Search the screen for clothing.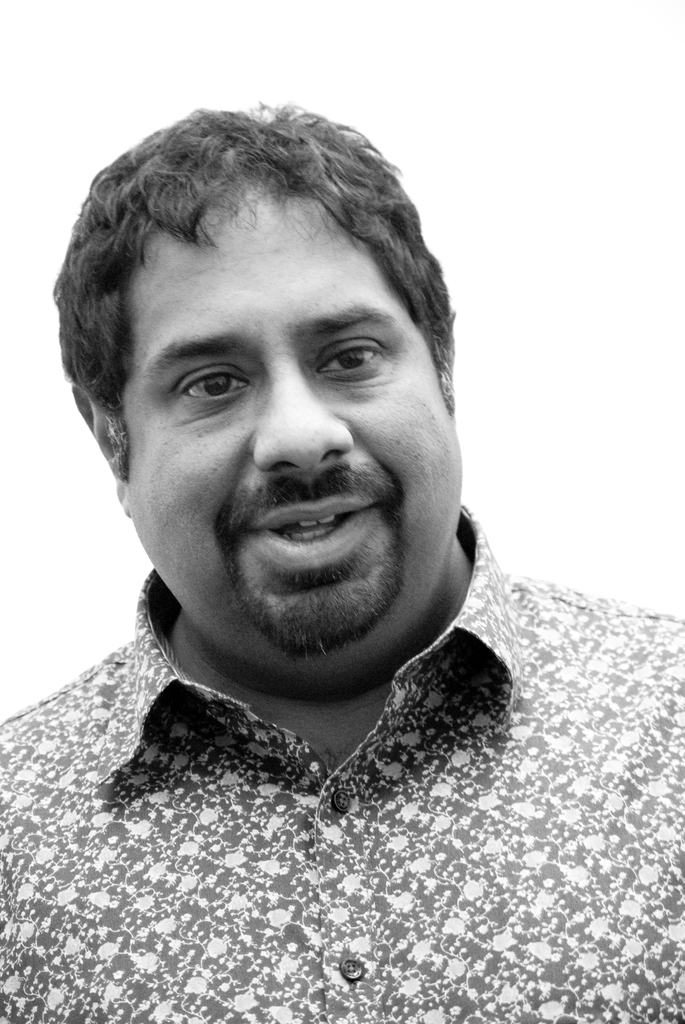
Found at crop(0, 500, 684, 1023).
